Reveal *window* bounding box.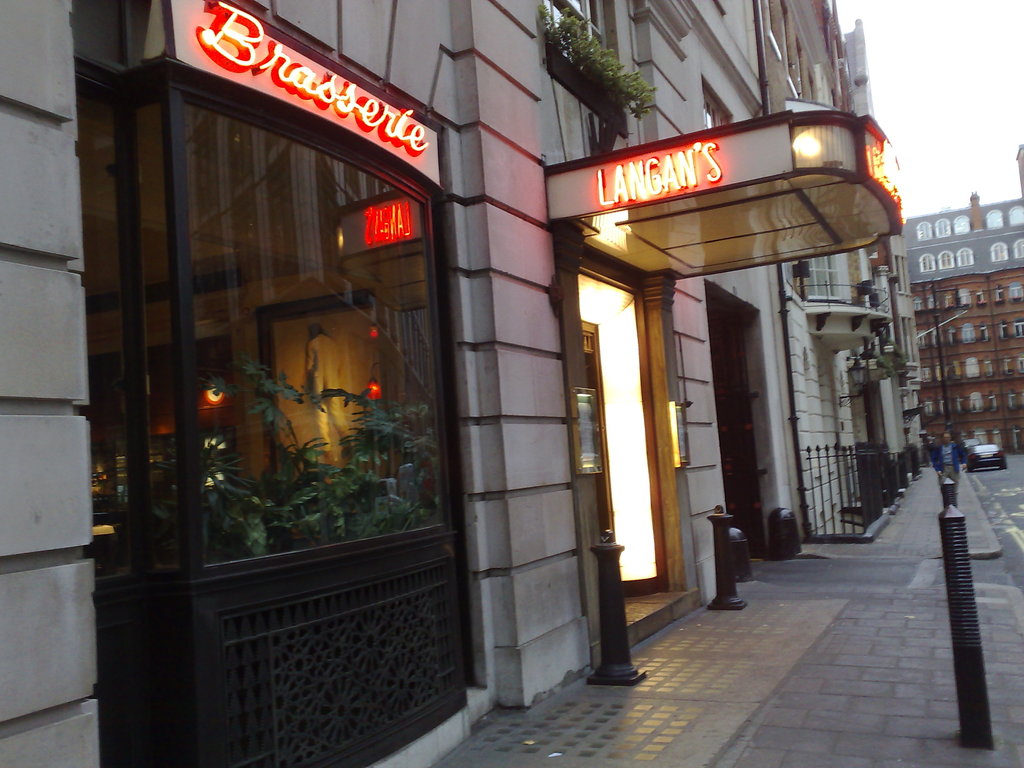
Revealed: detection(988, 396, 996, 413).
